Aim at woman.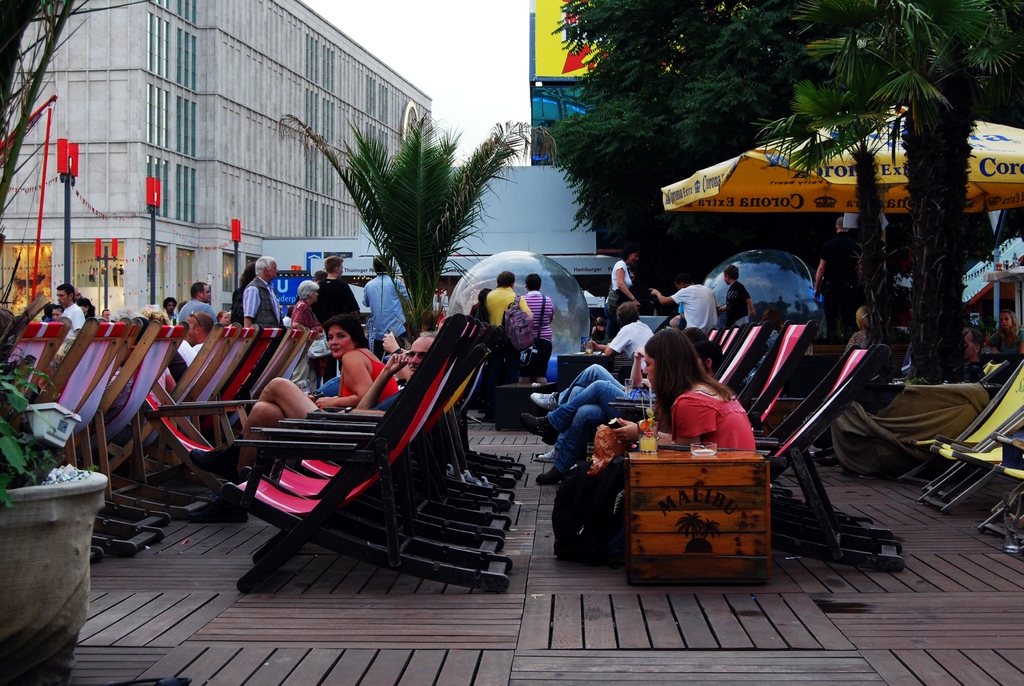
Aimed at region(292, 279, 325, 393).
